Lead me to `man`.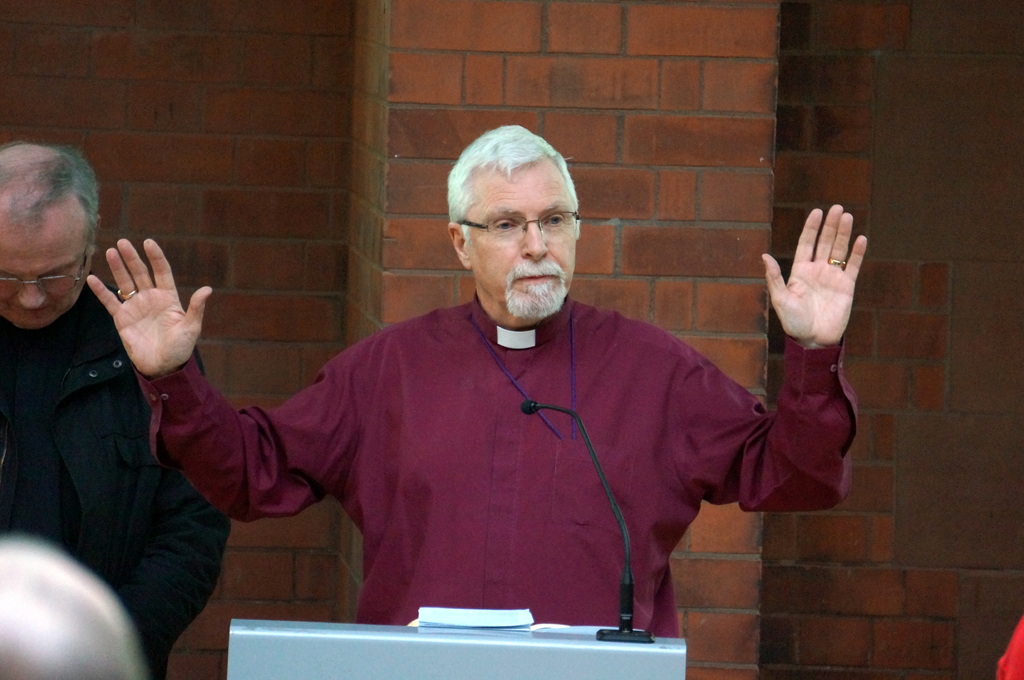
Lead to l=0, t=139, r=232, b=679.
